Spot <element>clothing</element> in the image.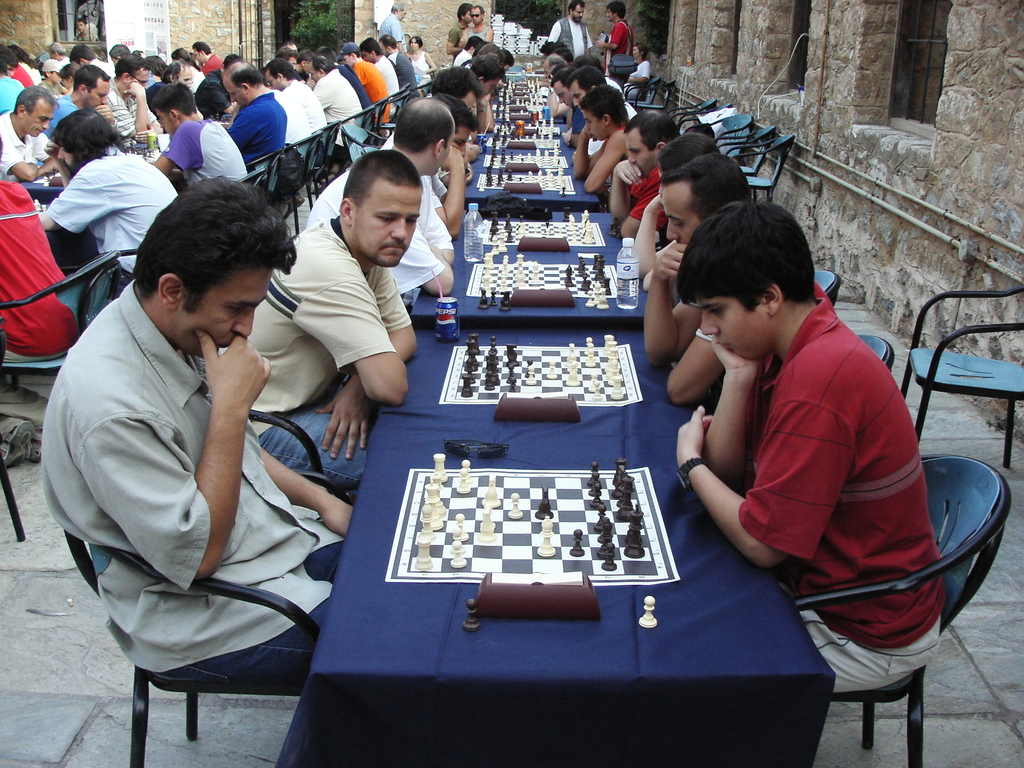
<element>clothing</element> found at bbox=(380, 10, 406, 52).
